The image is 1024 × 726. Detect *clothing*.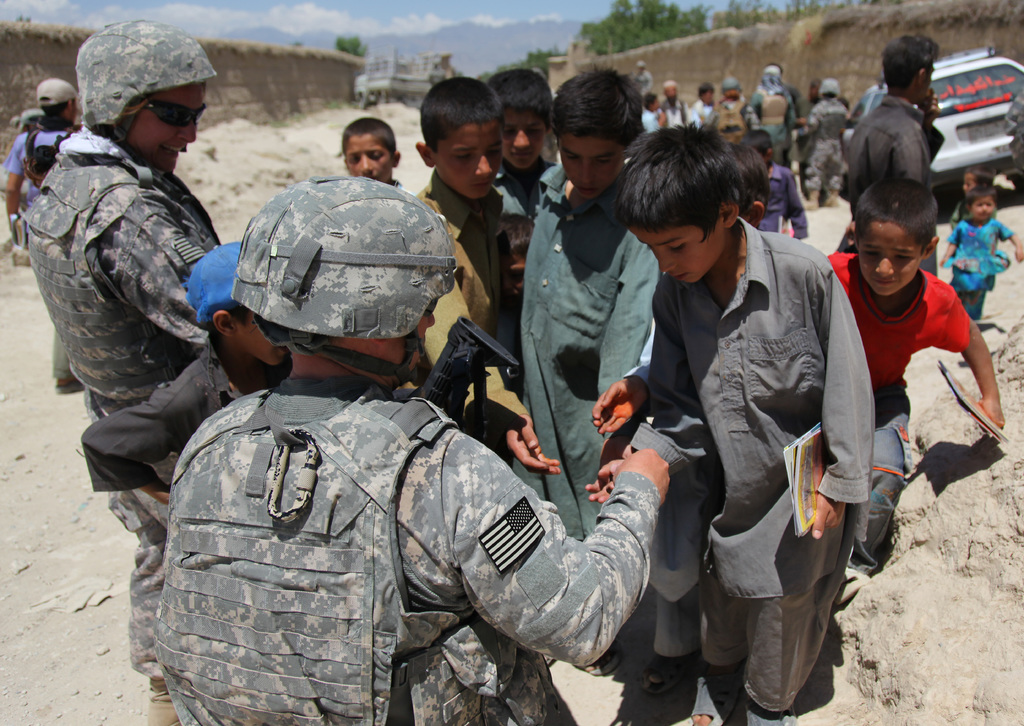
Detection: (left=686, top=94, right=716, bottom=118).
